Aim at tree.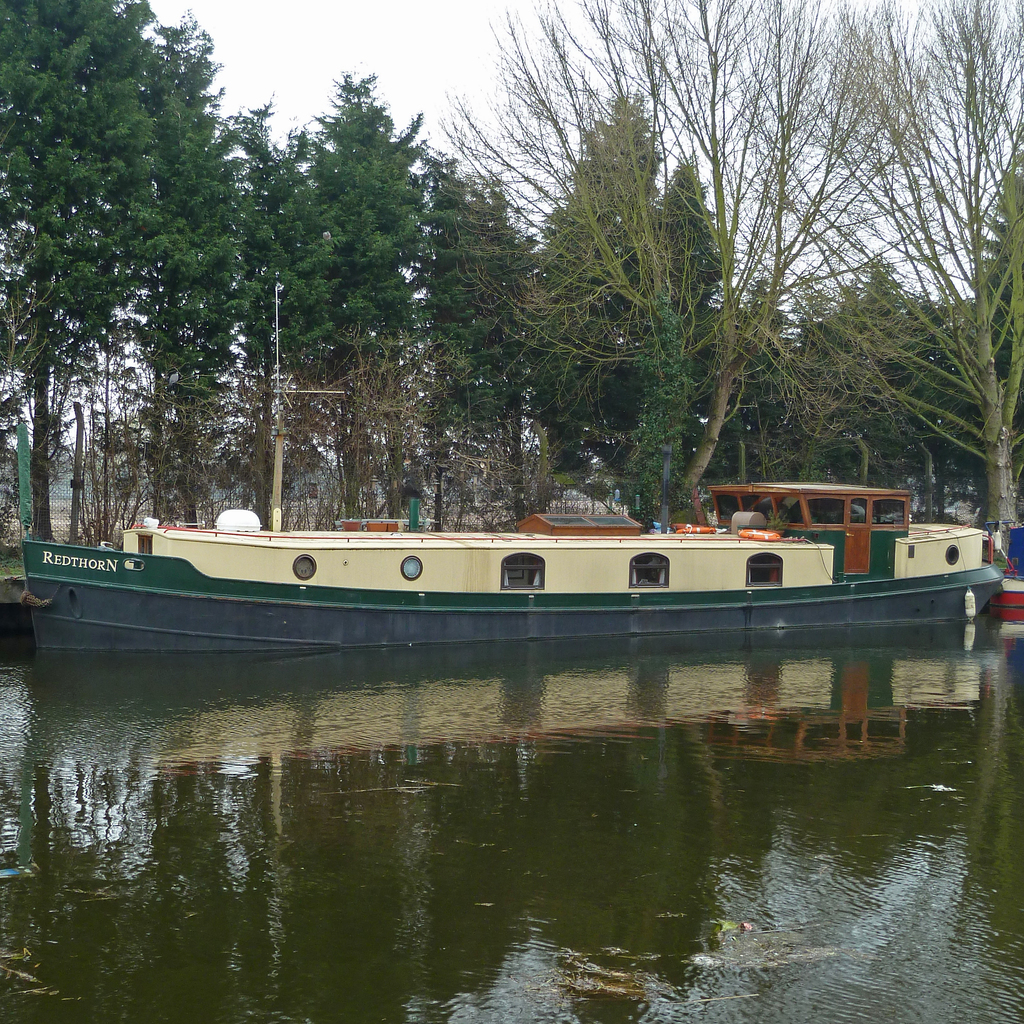
Aimed at x1=445 y1=0 x2=739 y2=531.
